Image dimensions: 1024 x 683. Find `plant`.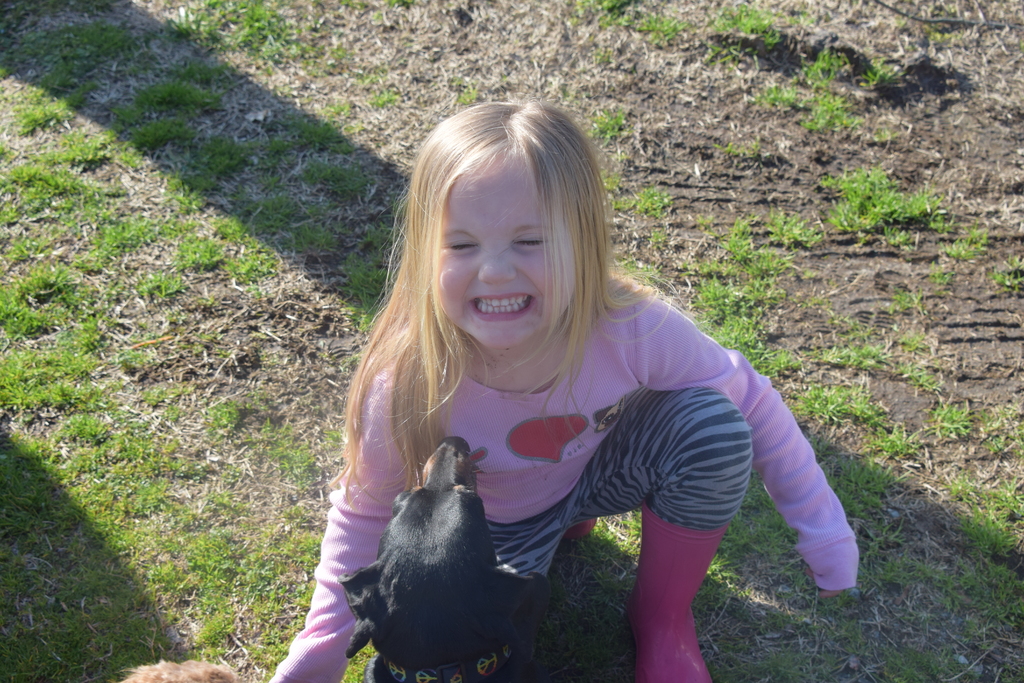
bbox(27, 25, 156, 130).
